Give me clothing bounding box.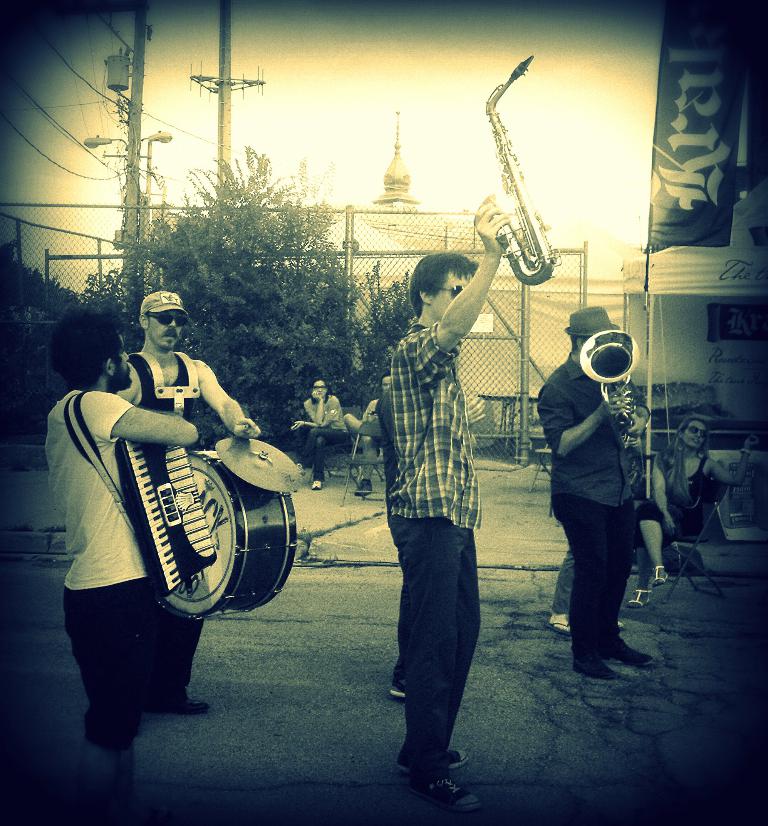
locate(342, 393, 380, 484).
